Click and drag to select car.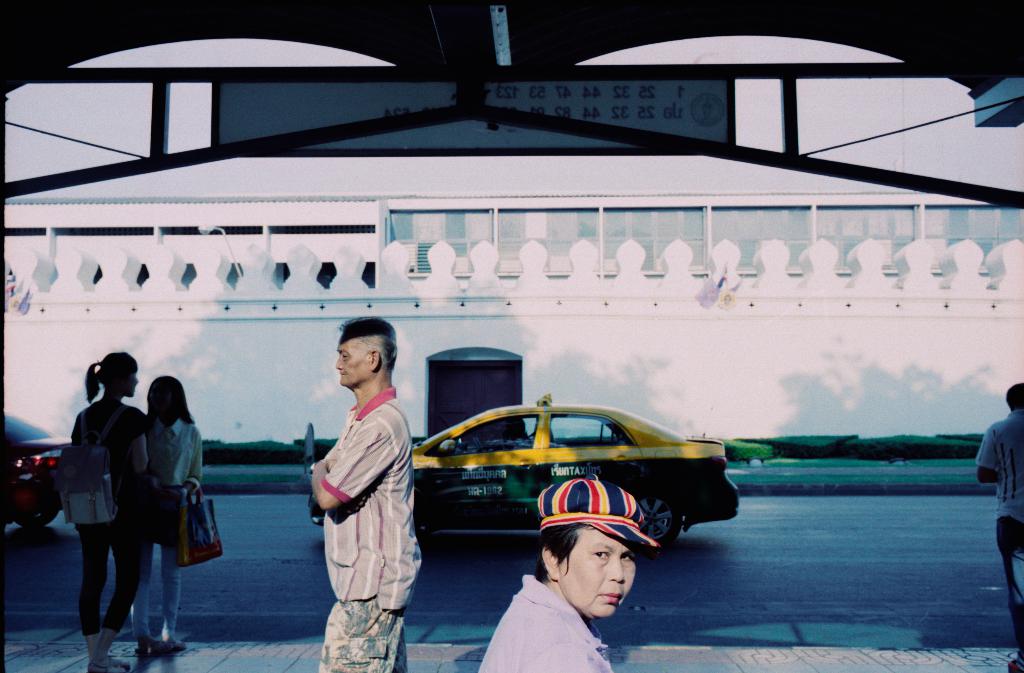
Selection: bbox(4, 412, 75, 541).
